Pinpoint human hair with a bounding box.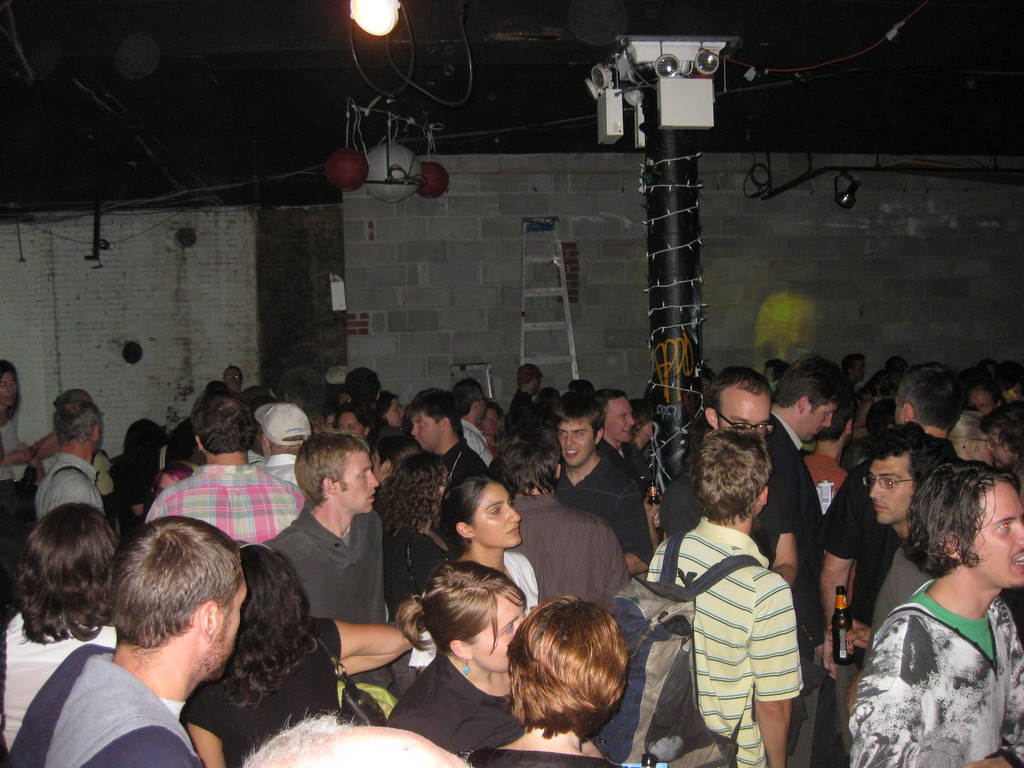
981 399 1023 461.
